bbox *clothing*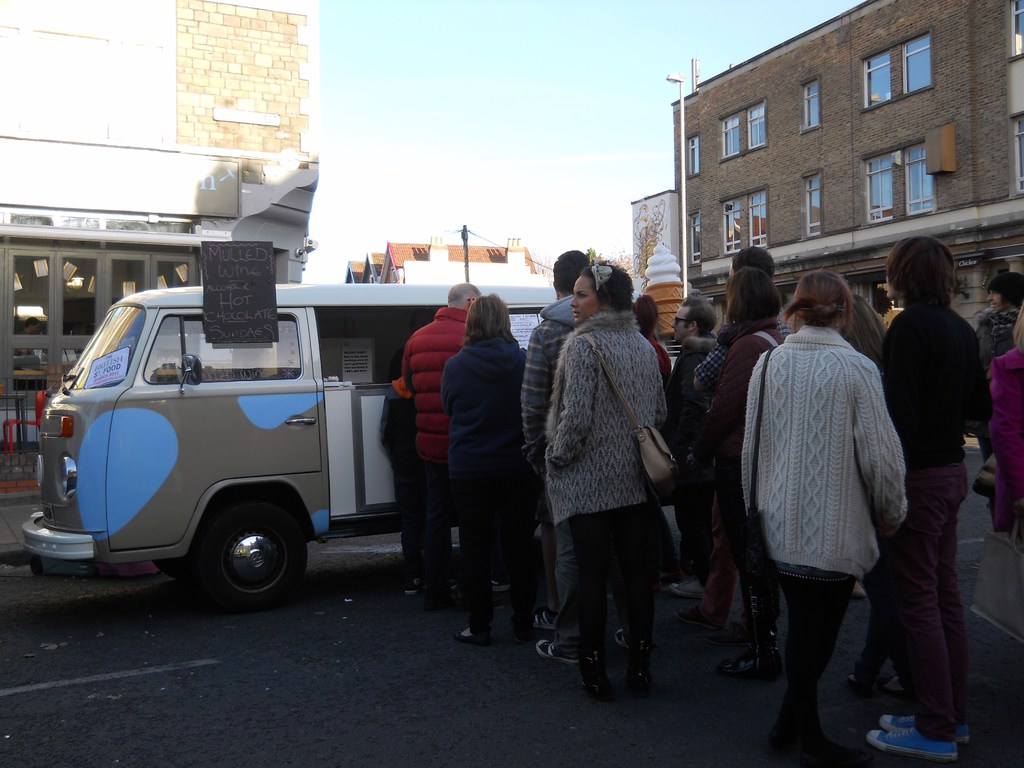
(716, 308, 783, 659)
